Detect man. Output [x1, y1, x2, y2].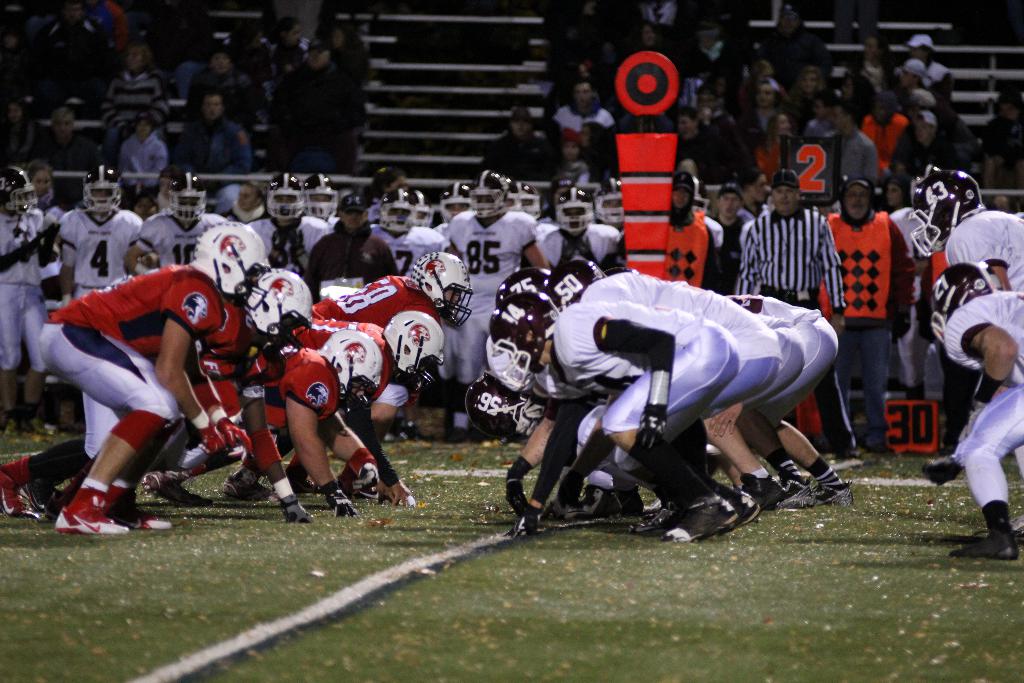
[820, 184, 919, 450].
